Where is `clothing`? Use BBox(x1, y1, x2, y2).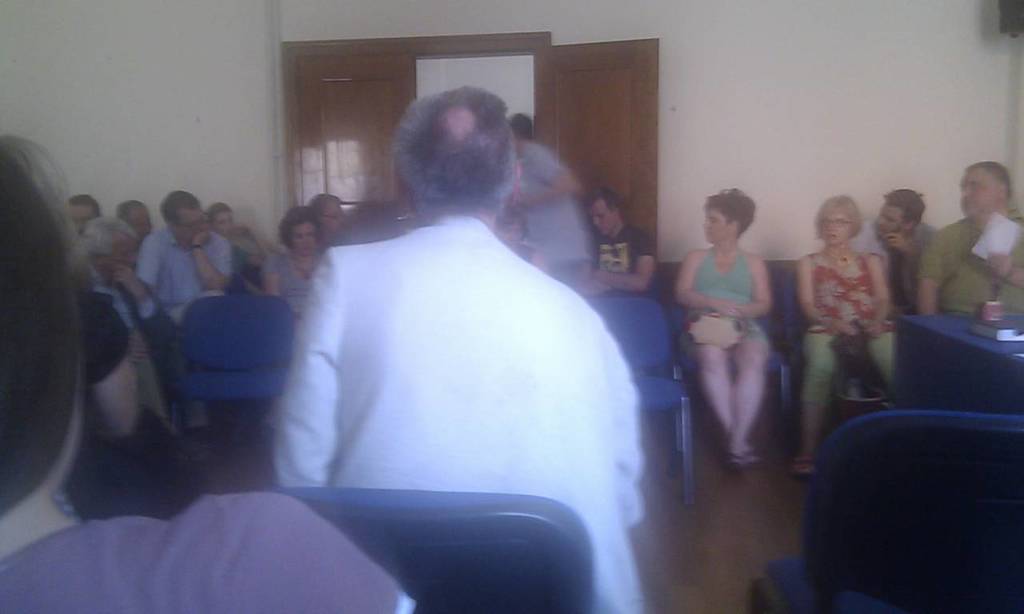
BBox(917, 221, 1023, 313).
